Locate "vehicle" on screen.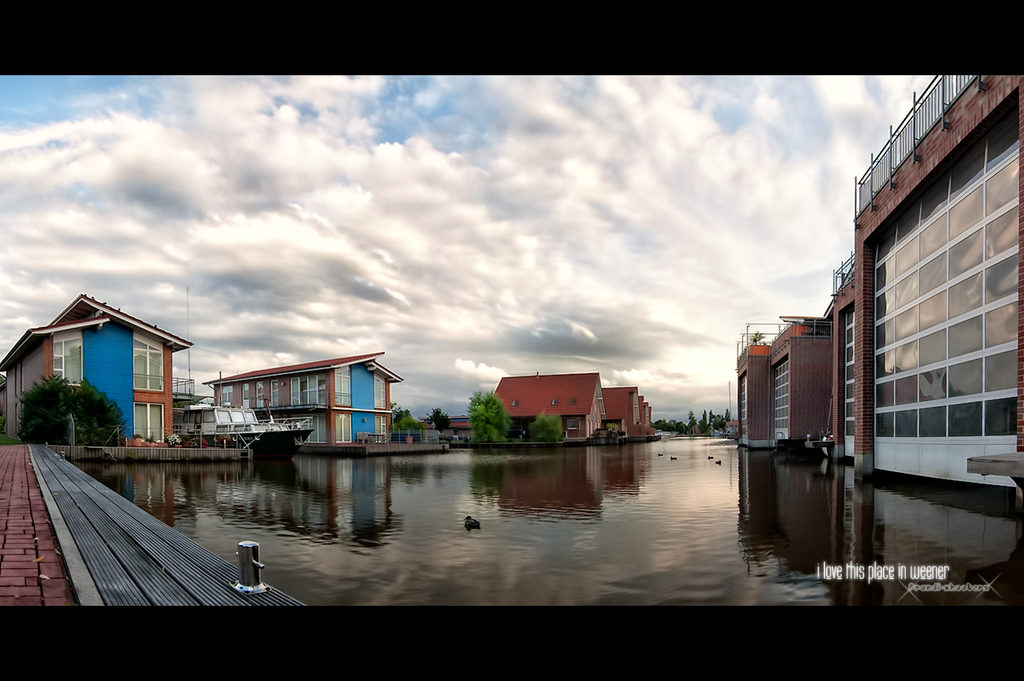
On screen at 590:425:665:450.
